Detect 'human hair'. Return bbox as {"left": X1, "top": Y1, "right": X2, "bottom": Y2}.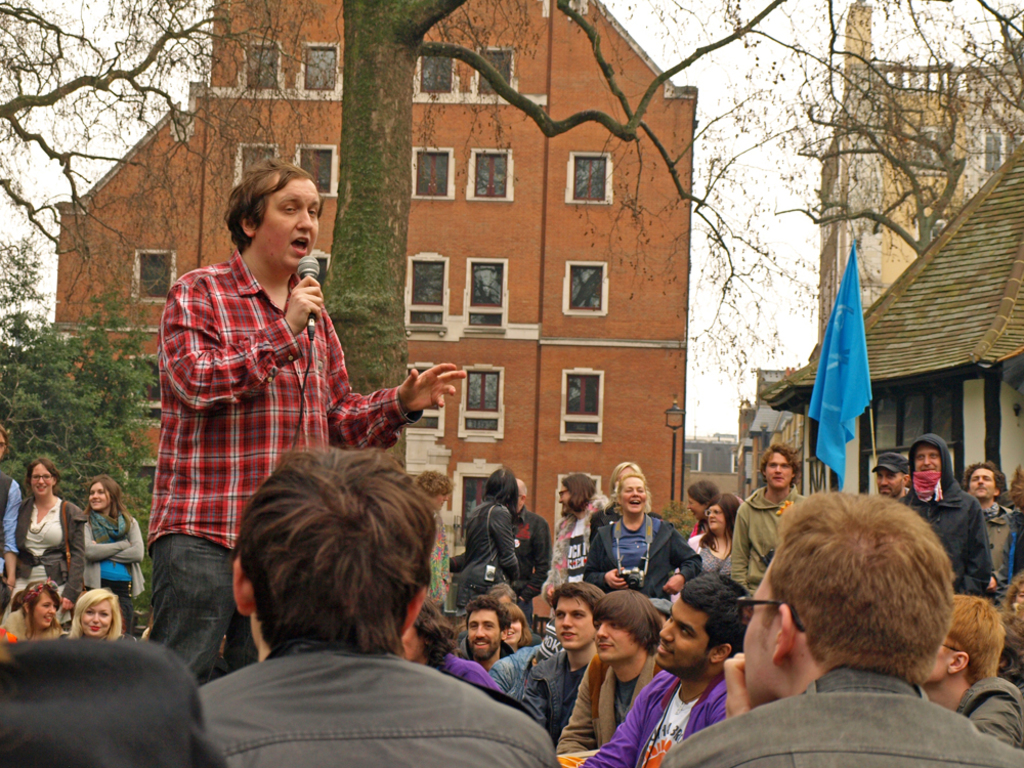
{"left": 757, "top": 442, "right": 799, "bottom": 475}.
